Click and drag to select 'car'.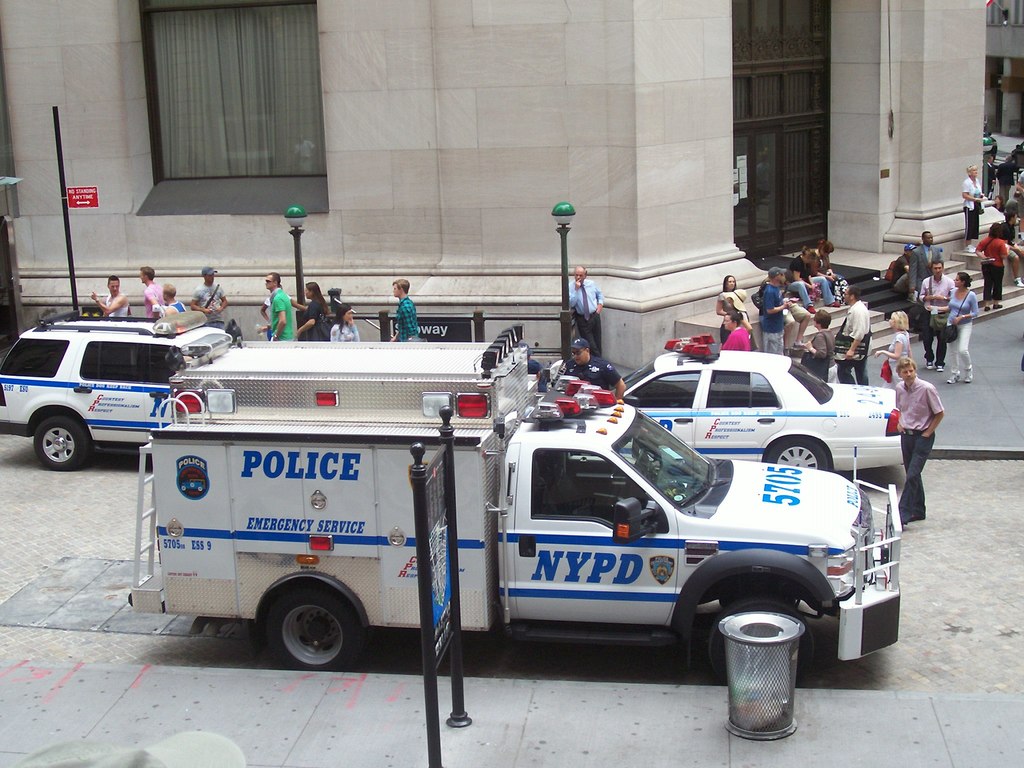
Selection: [left=600, top=356, right=911, bottom=467].
